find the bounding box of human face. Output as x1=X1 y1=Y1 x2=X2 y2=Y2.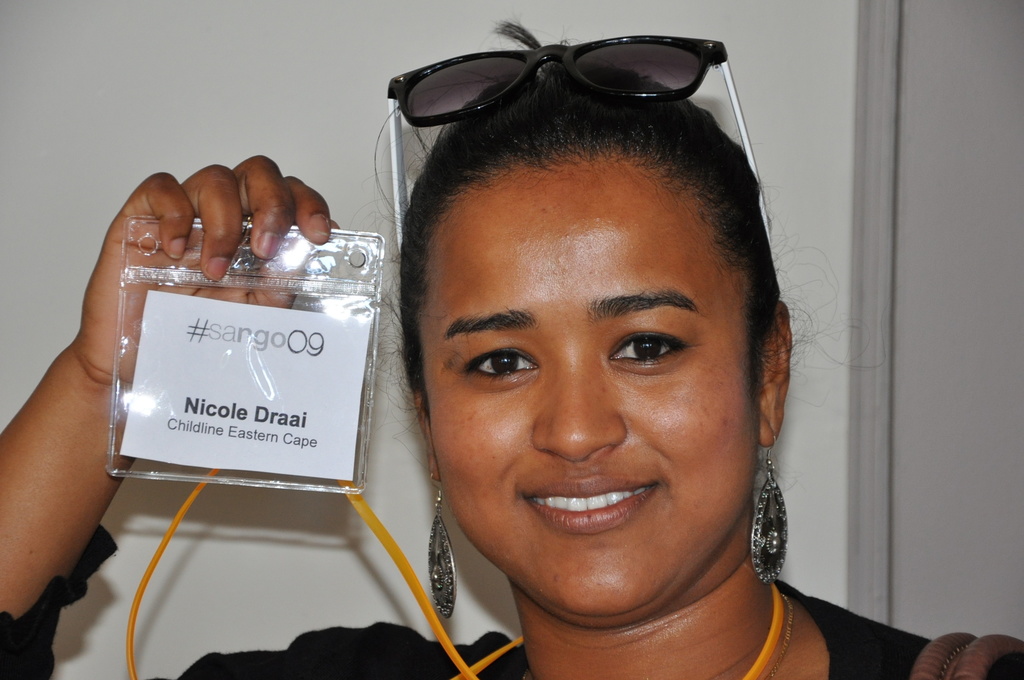
x1=411 y1=143 x2=763 y2=606.
